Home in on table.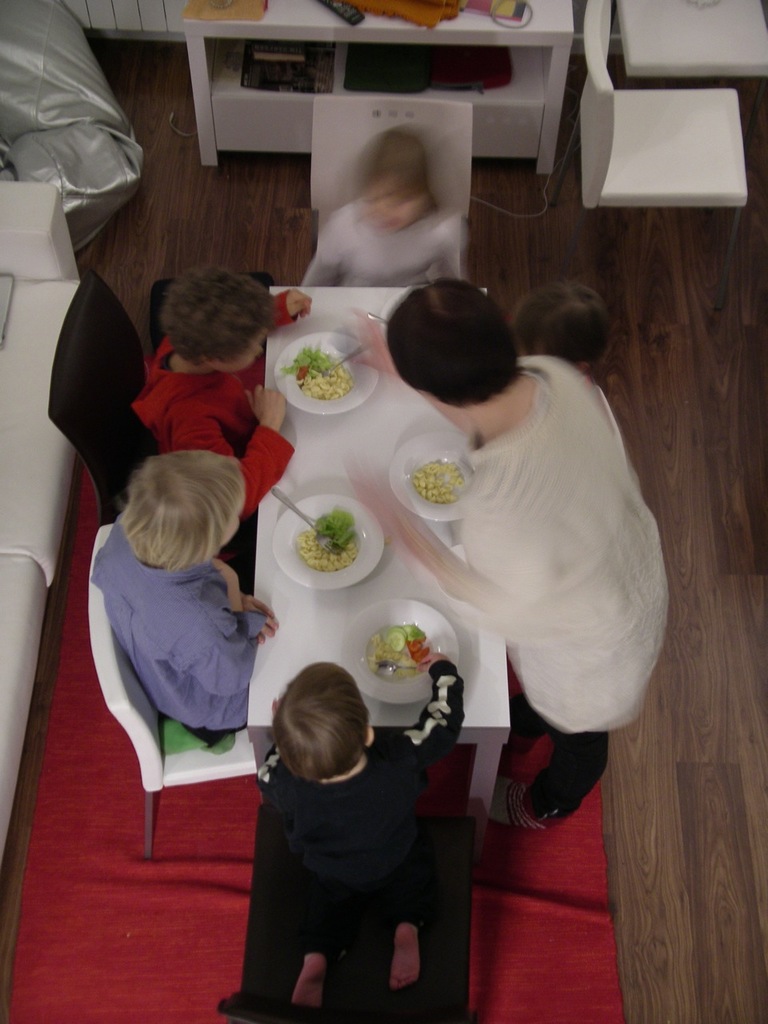
Homed in at 240:340:582:874.
